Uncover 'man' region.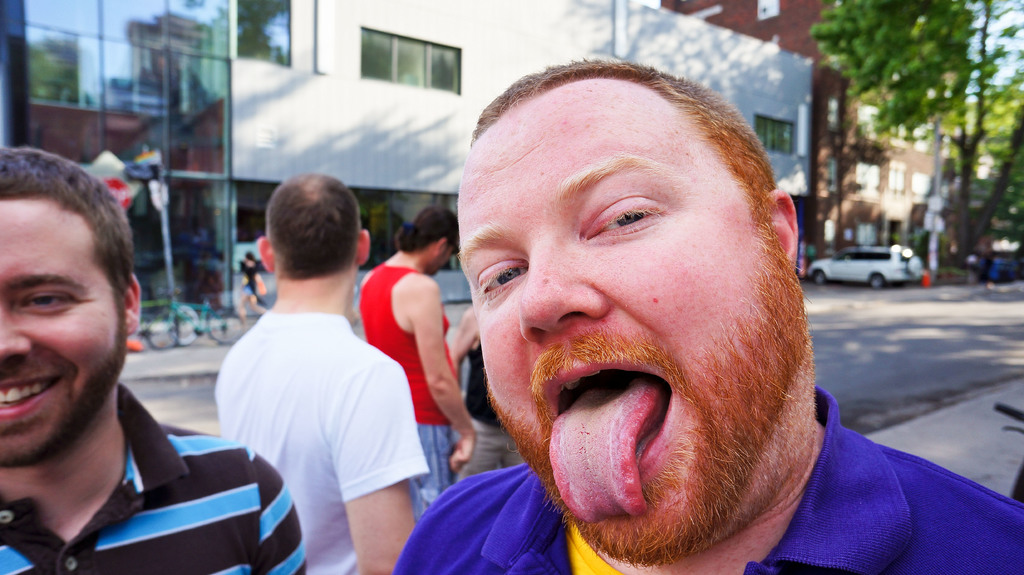
Uncovered: 210 177 426 574.
